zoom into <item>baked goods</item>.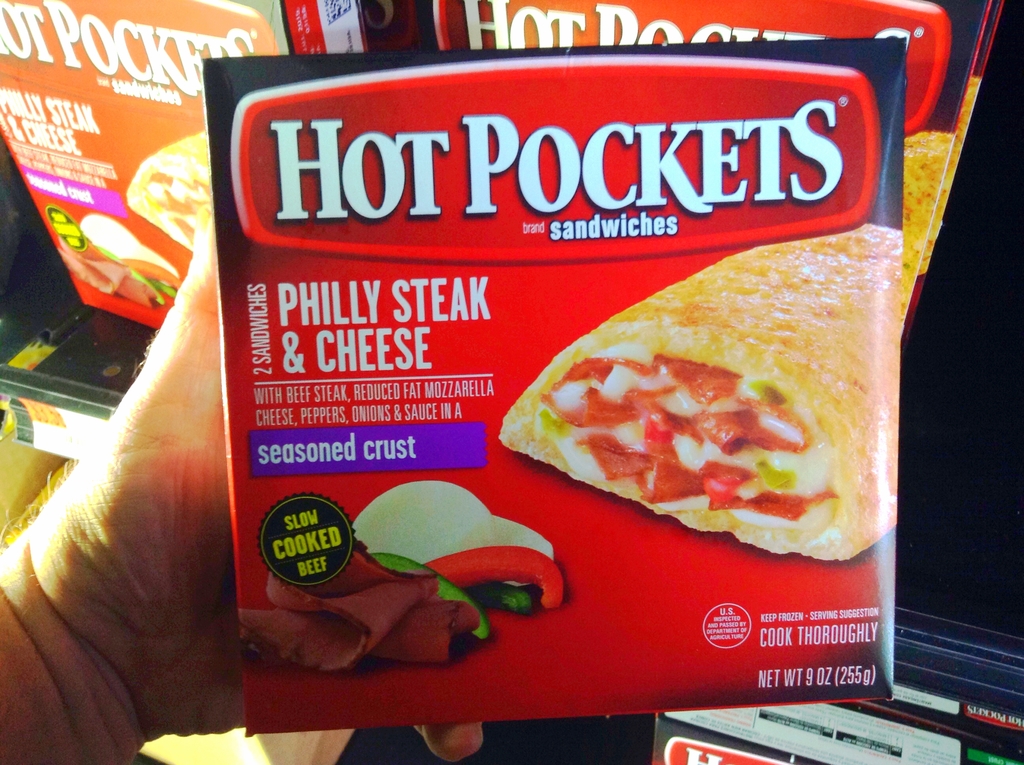
Zoom target: (499, 223, 900, 564).
